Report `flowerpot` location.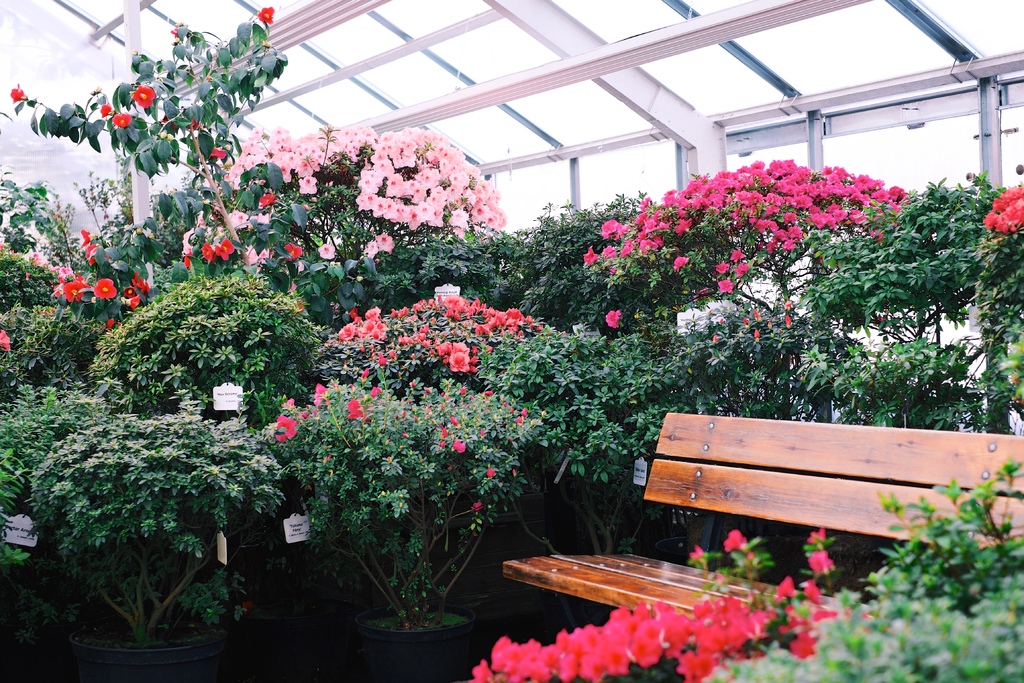
Report: <box>83,617,214,682</box>.
